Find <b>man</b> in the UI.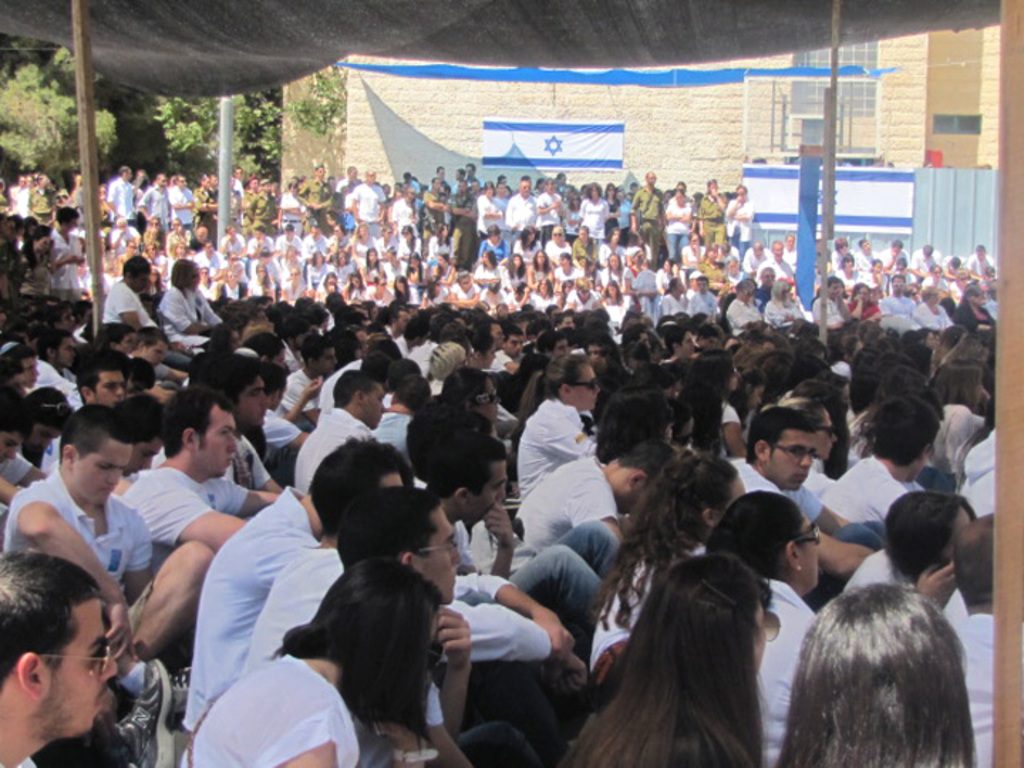
UI element at (x1=145, y1=176, x2=169, y2=228).
